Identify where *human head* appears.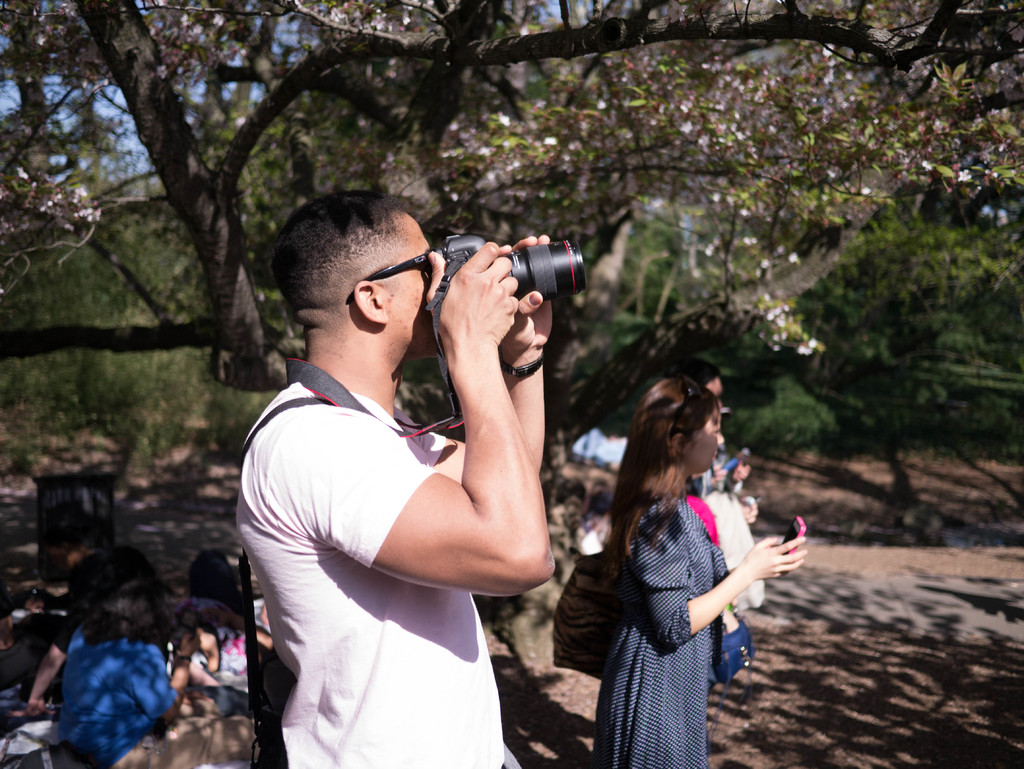
Appears at left=276, top=188, right=449, bottom=369.
